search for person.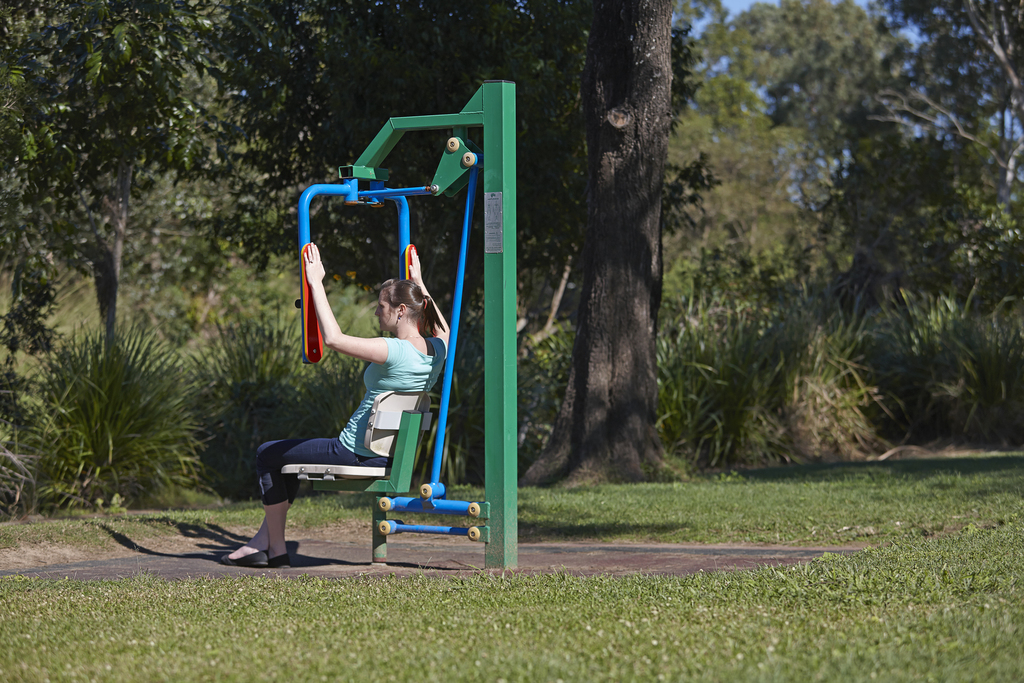
Found at bbox(218, 243, 450, 569).
